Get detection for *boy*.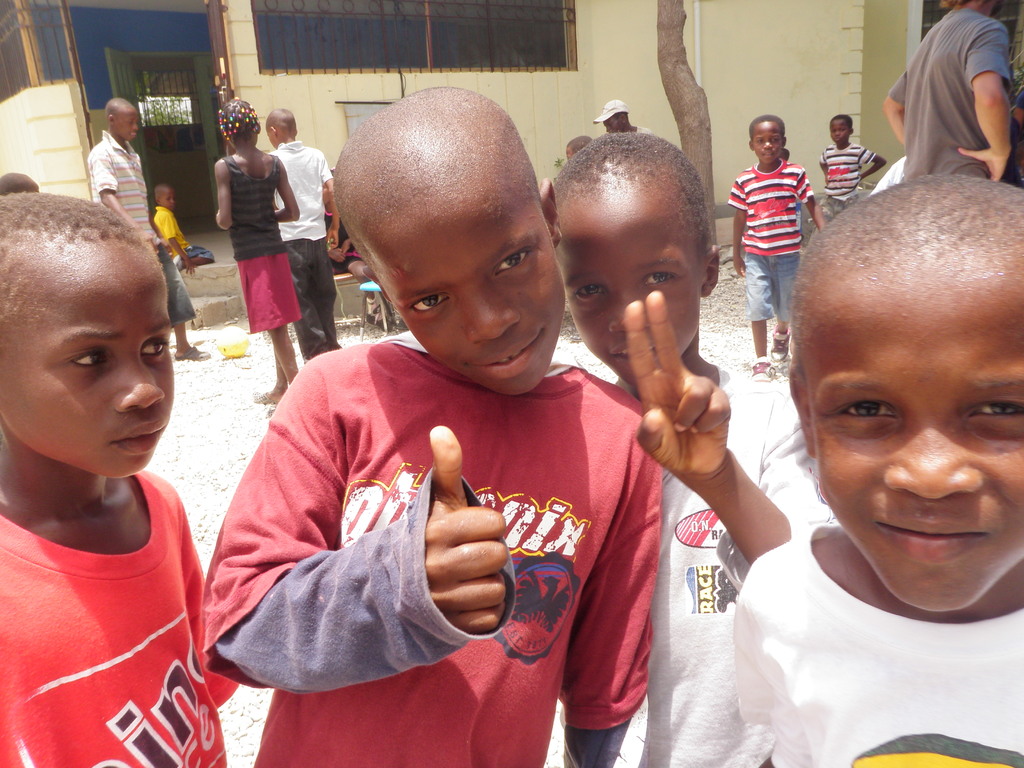
Detection: l=726, t=116, r=825, b=383.
